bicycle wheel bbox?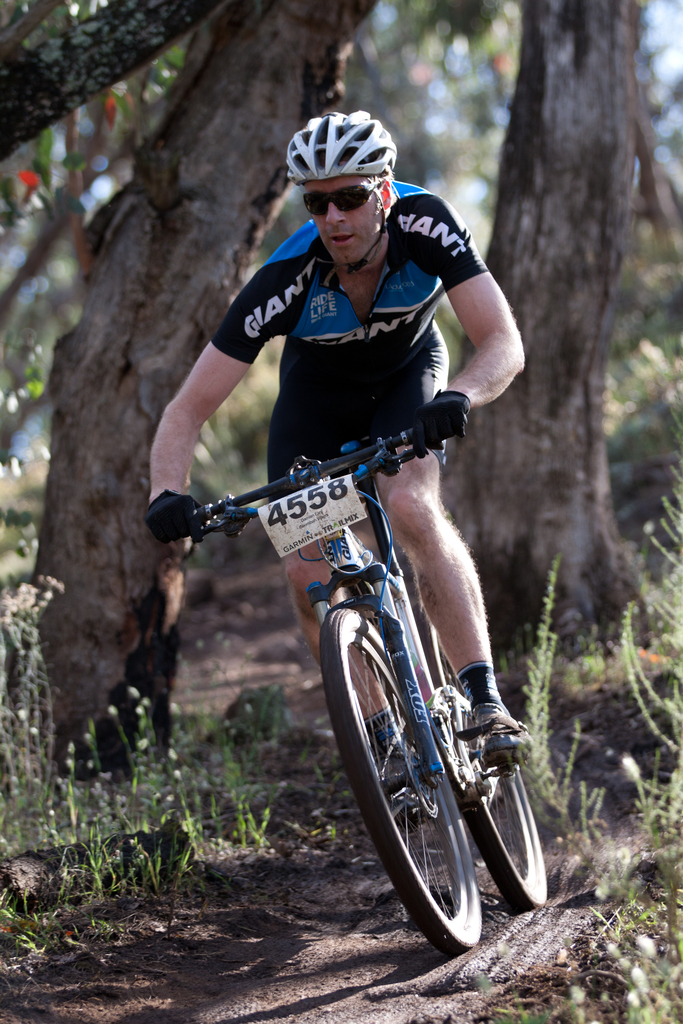
<region>320, 608, 483, 954</region>
